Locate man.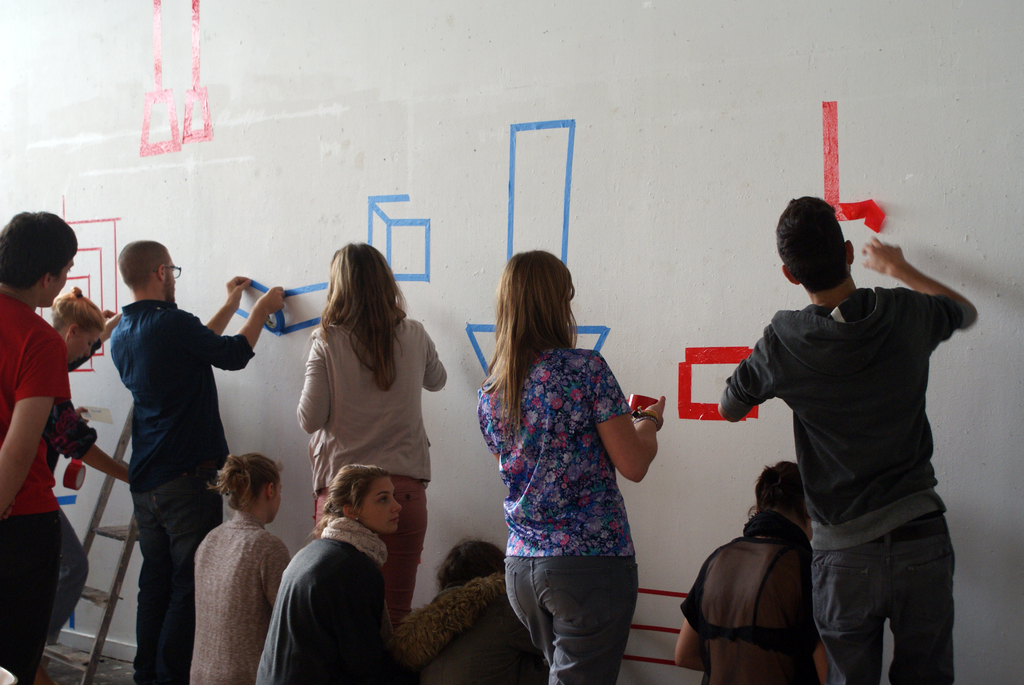
Bounding box: {"x1": 0, "y1": 212, "x2": 71, "y2": 684}.
